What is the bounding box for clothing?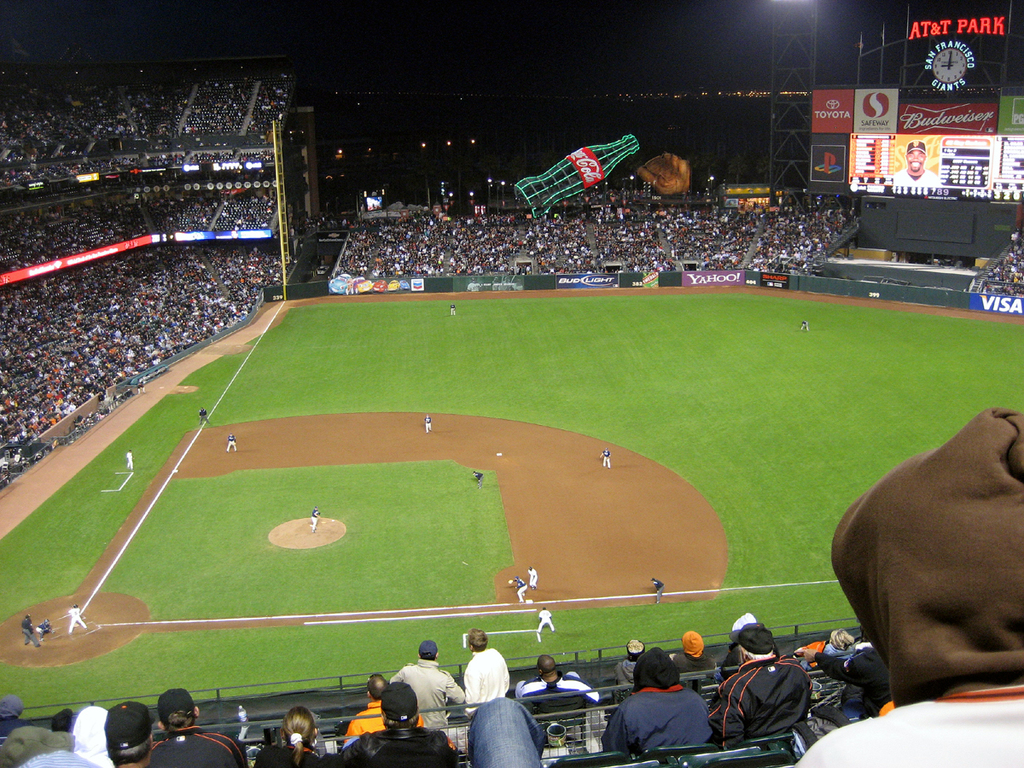
<bbox>707, 637, 743, 670</bbox>.
